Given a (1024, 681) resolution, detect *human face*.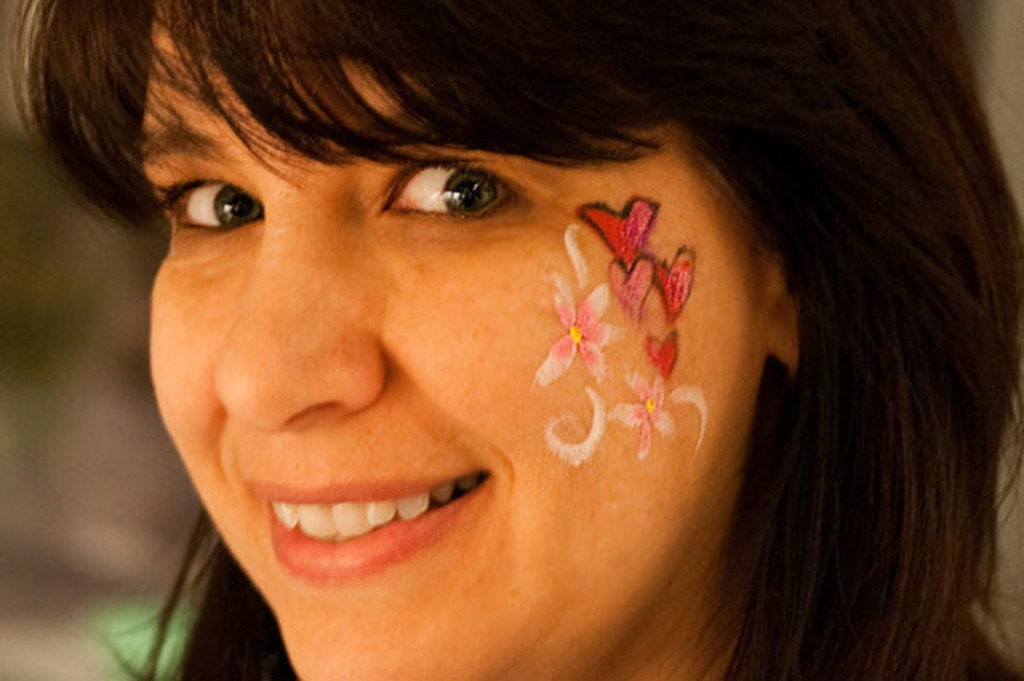
(left=152, top=0, right=758, bottom=679).
